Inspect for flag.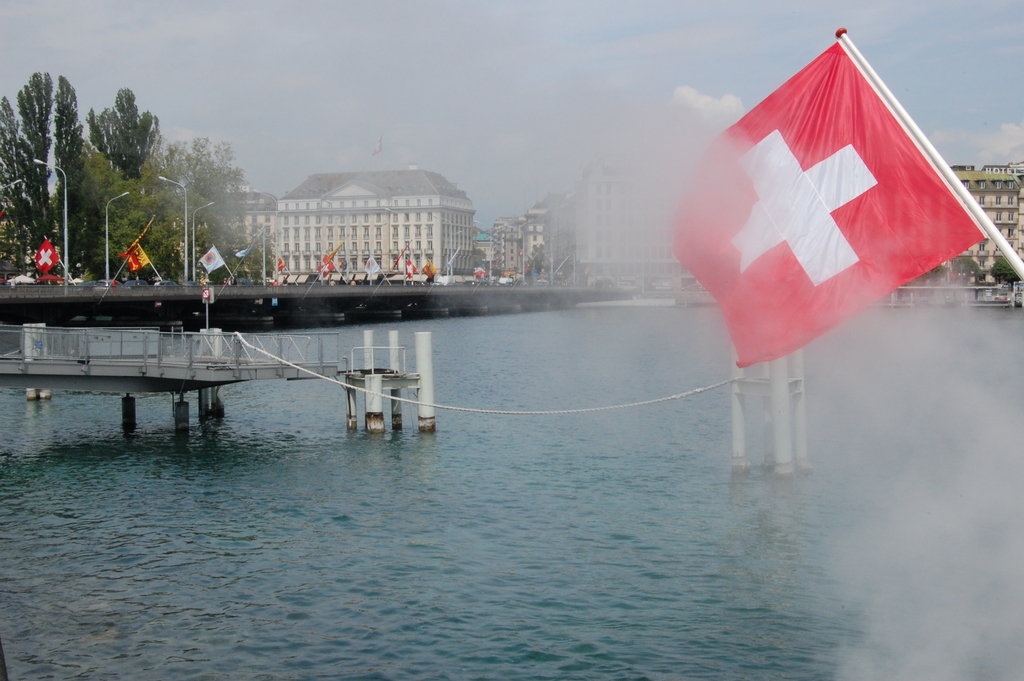
Inspection: 120 243 148 277.
